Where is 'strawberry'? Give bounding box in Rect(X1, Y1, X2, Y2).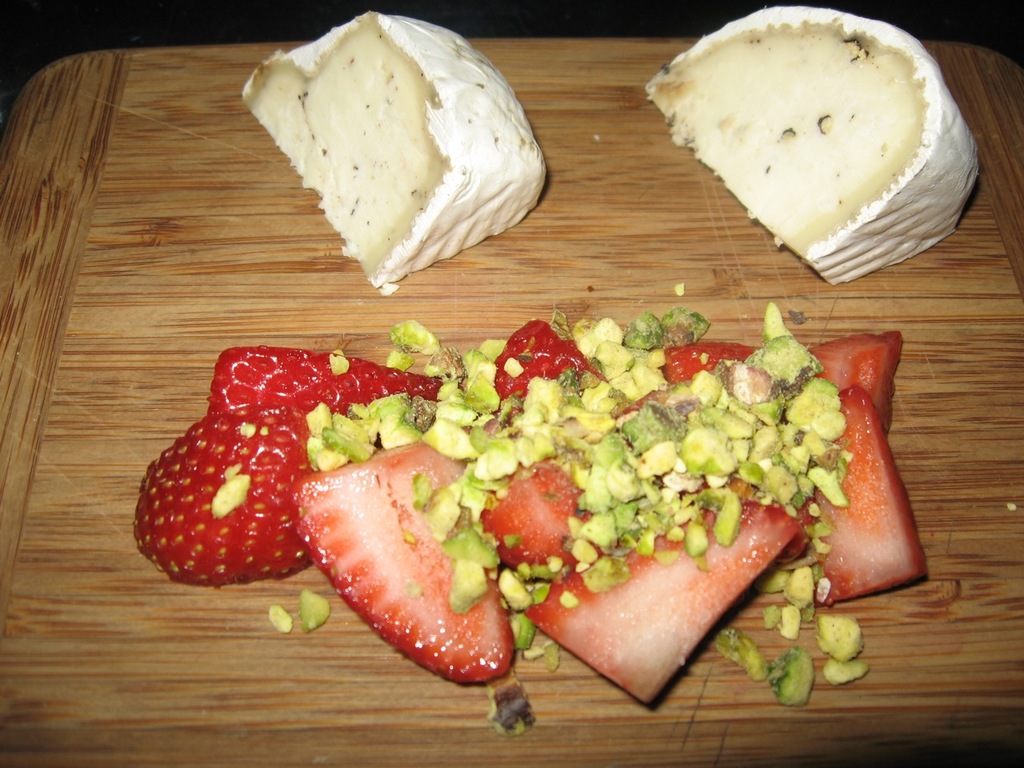
Rect(283, 434, 518, 690).
